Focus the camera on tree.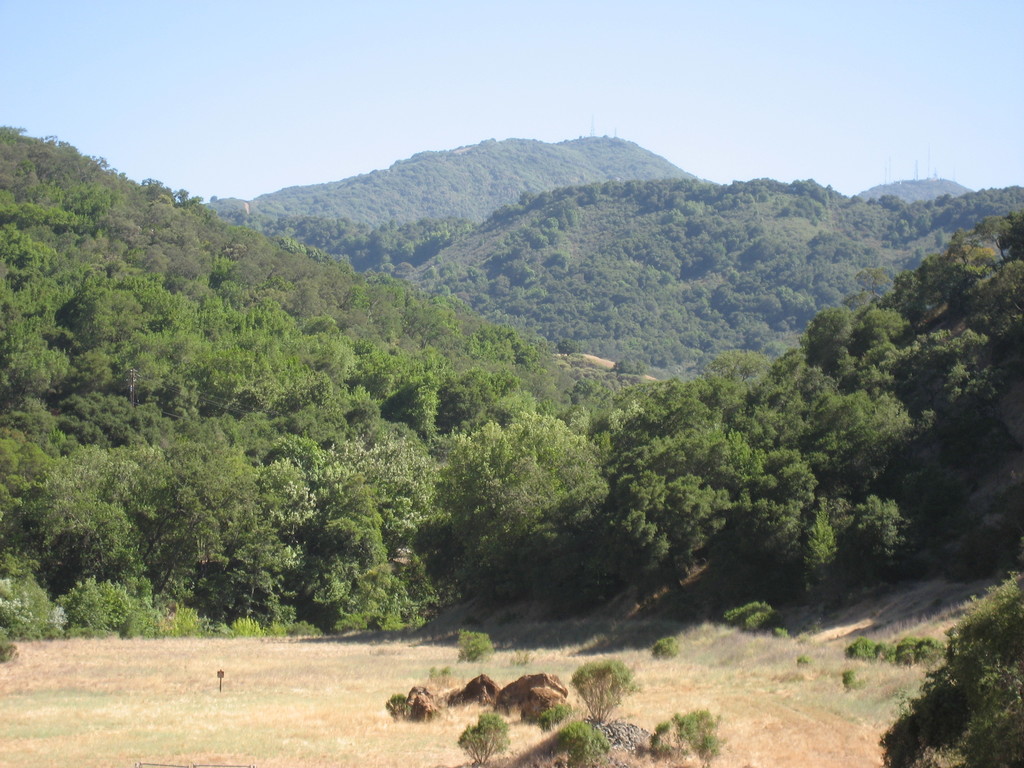
Focus region: (left=380, top=688, right=412, bottom=723).
